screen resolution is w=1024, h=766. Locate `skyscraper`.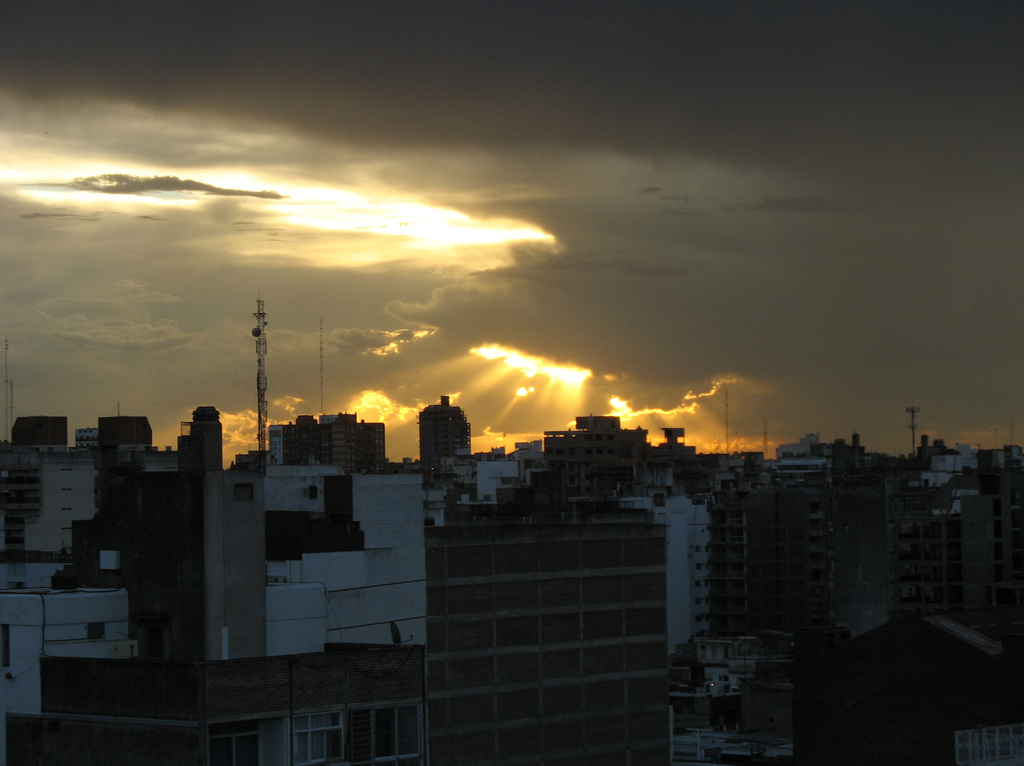
(418,391,470,465).
